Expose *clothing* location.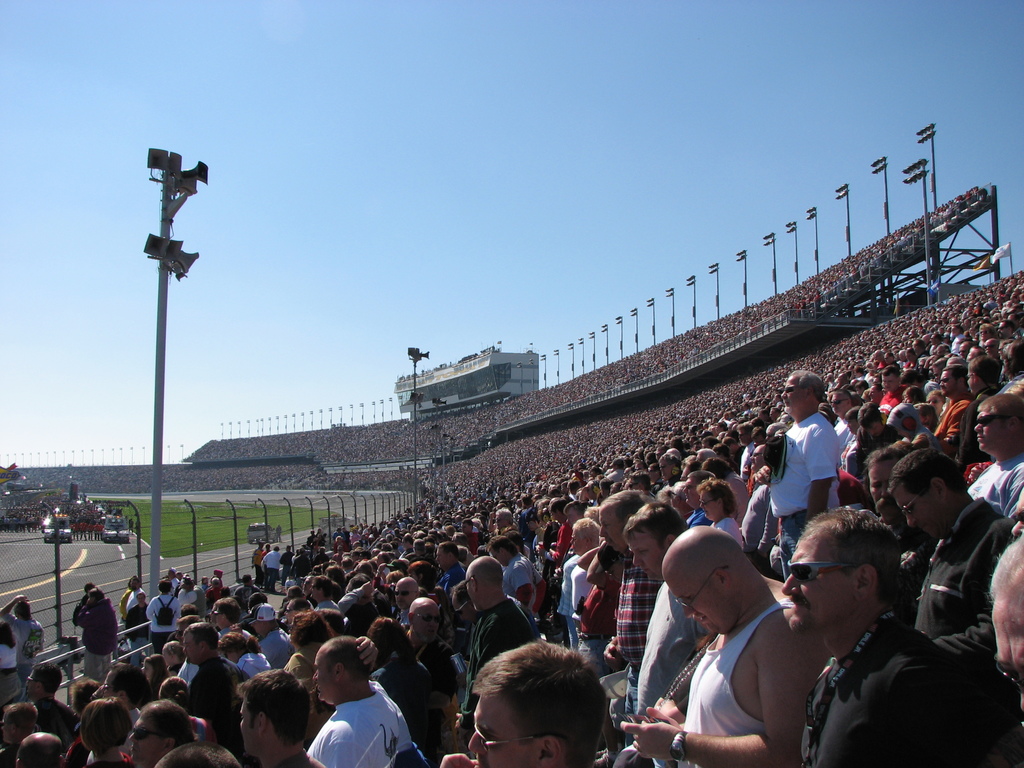
Exposed at box=[637, 577, 710, 767].
